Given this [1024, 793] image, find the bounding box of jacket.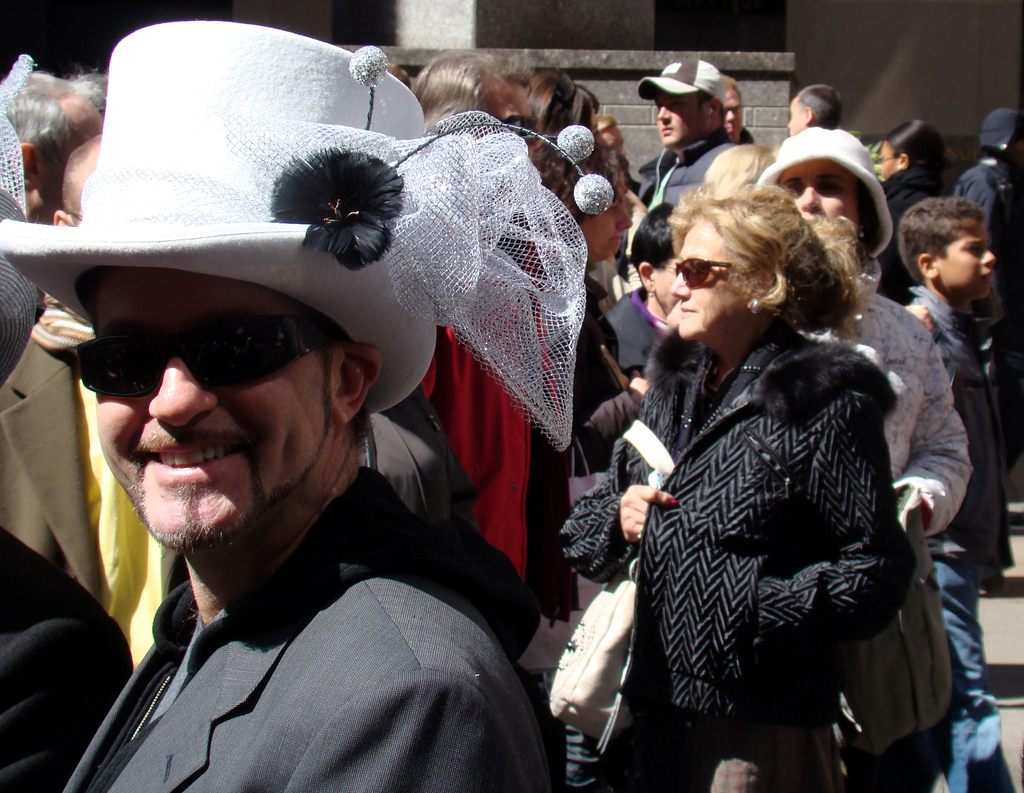
region(546, 307, 954, 792).
